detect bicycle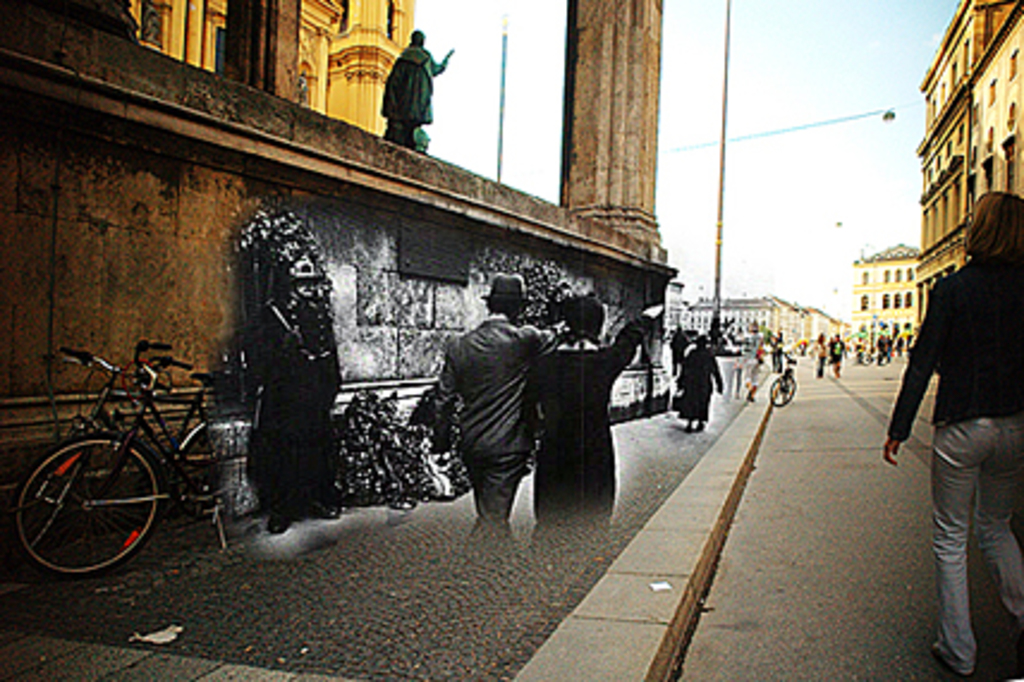
bbox=(33, 354, 261, 572)
